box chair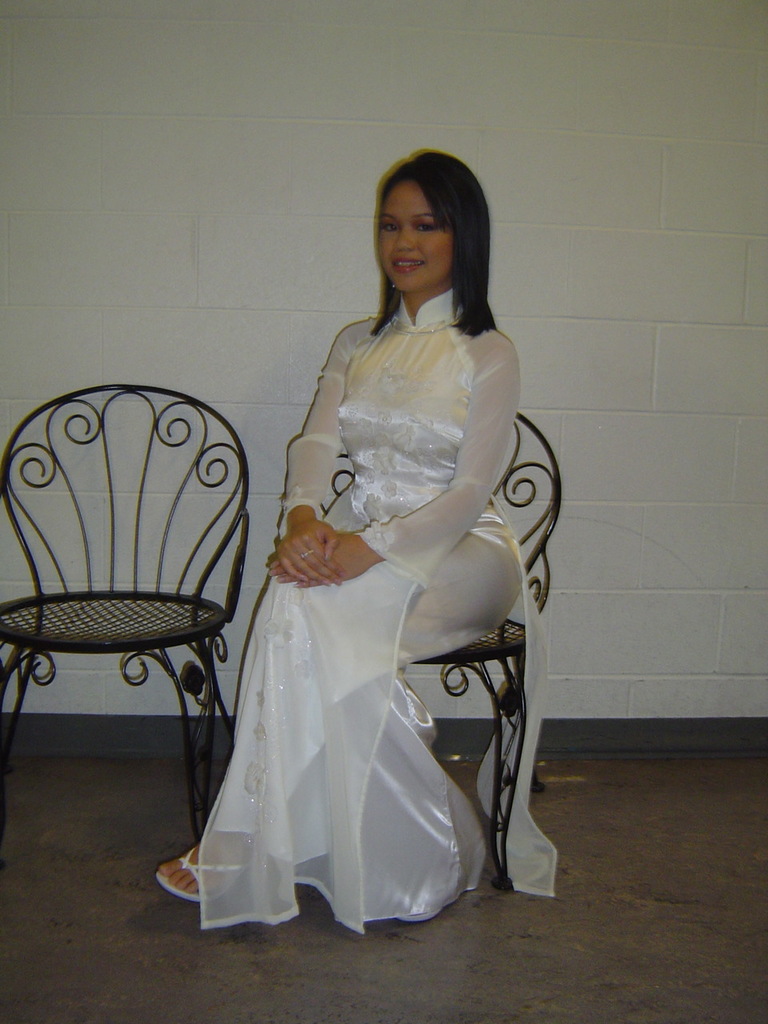
310:413:565:898
